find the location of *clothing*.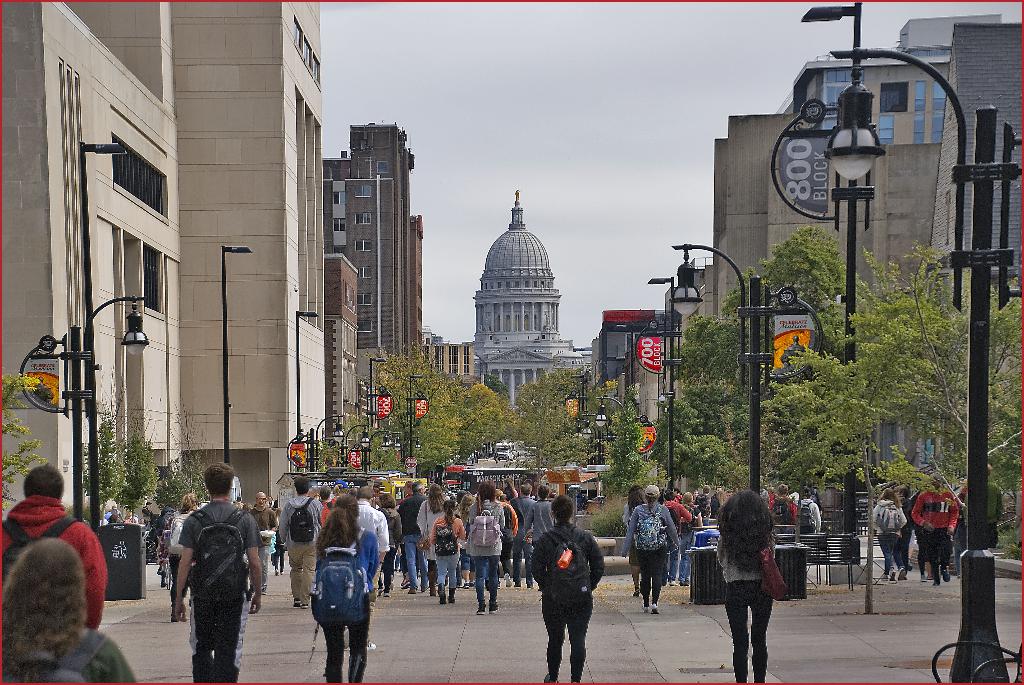
Location: select_region(908, 489, 929, 571).
